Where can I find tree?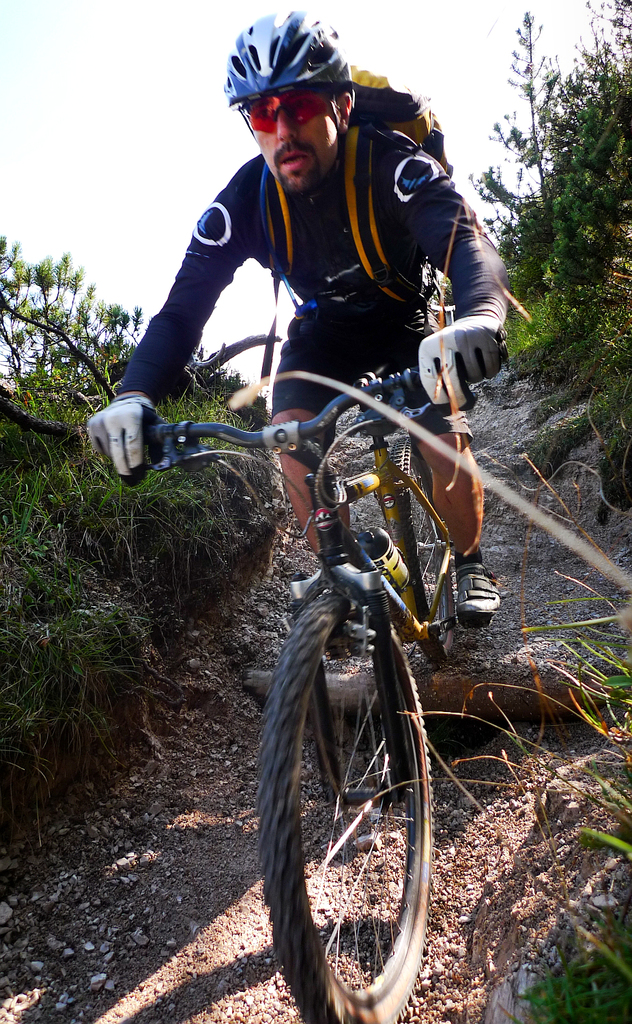
You can find it at [x1=0, y1=233, x2=272, y2=867].
